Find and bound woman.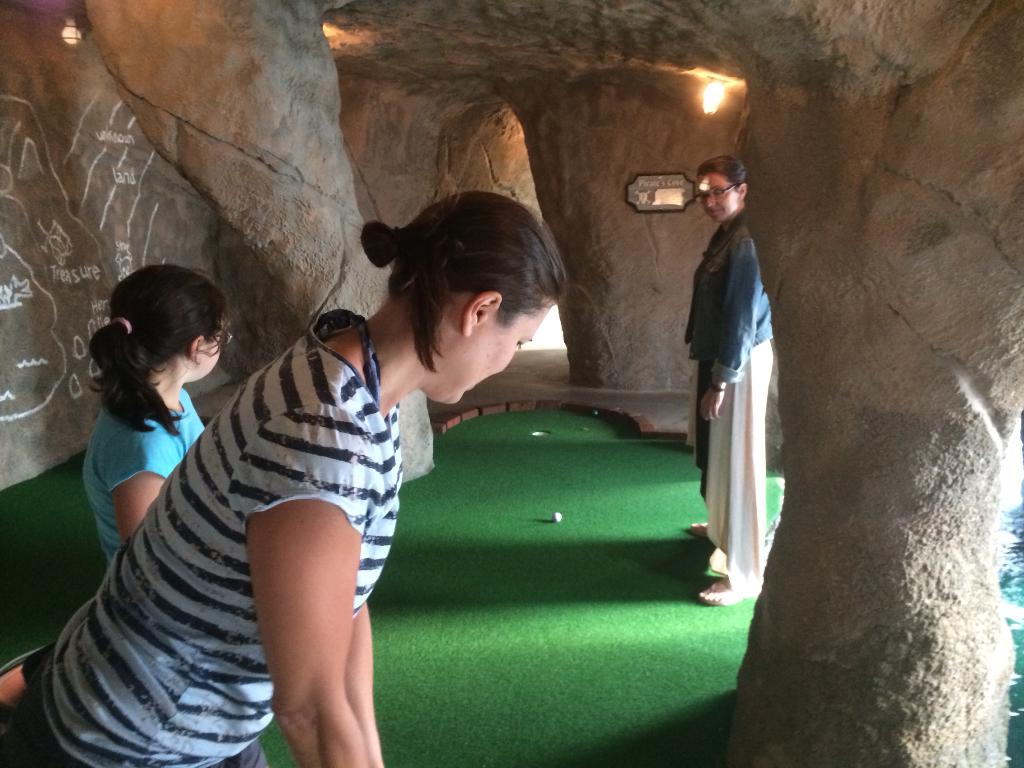
Bound: select_region(689, 148, 774, 606).
